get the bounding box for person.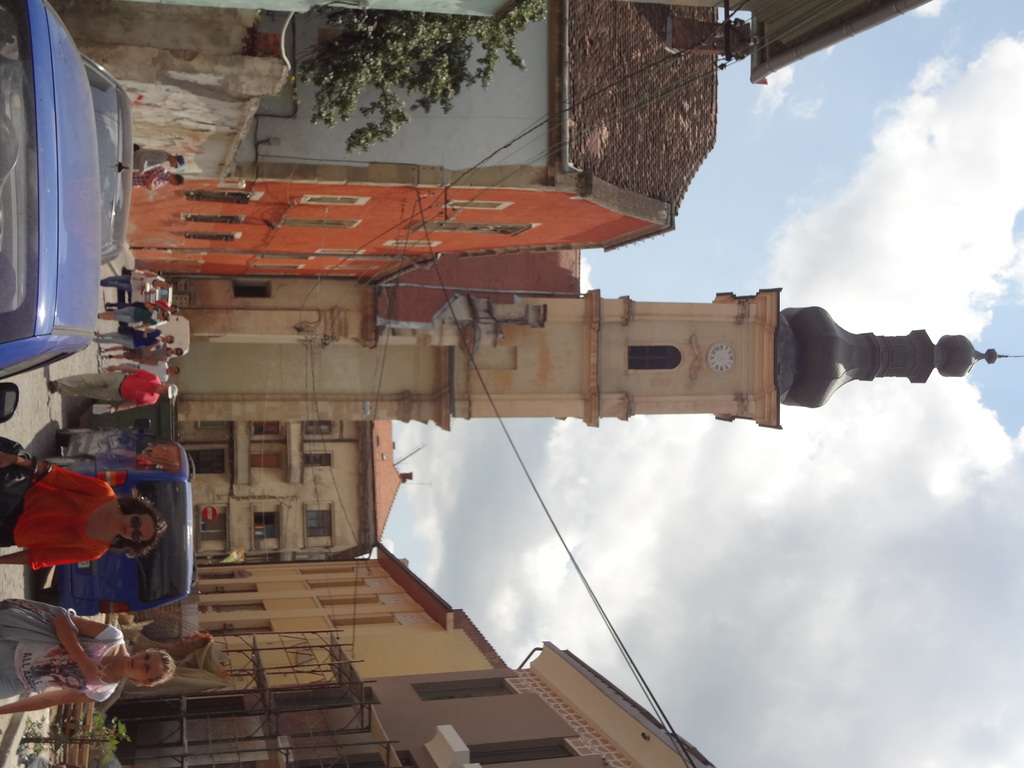
left=0, top=446, right=166, bottom=568.
